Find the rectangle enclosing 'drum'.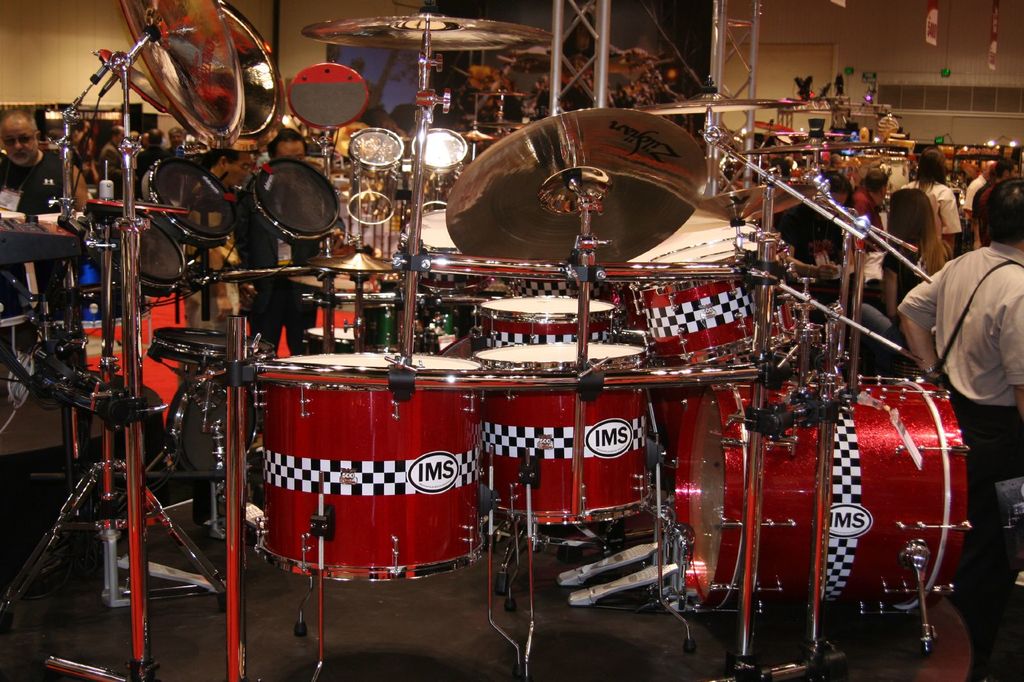
288,63,368,131.
